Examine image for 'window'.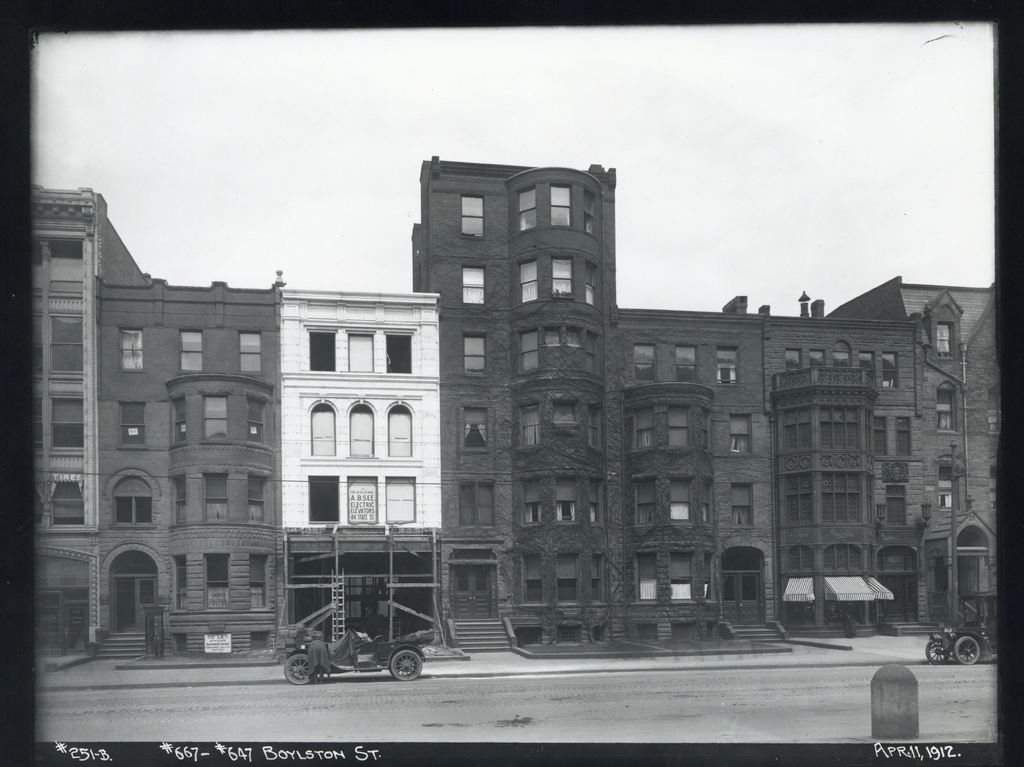
Examination result: l=698, t=407, r=710, b=451.
